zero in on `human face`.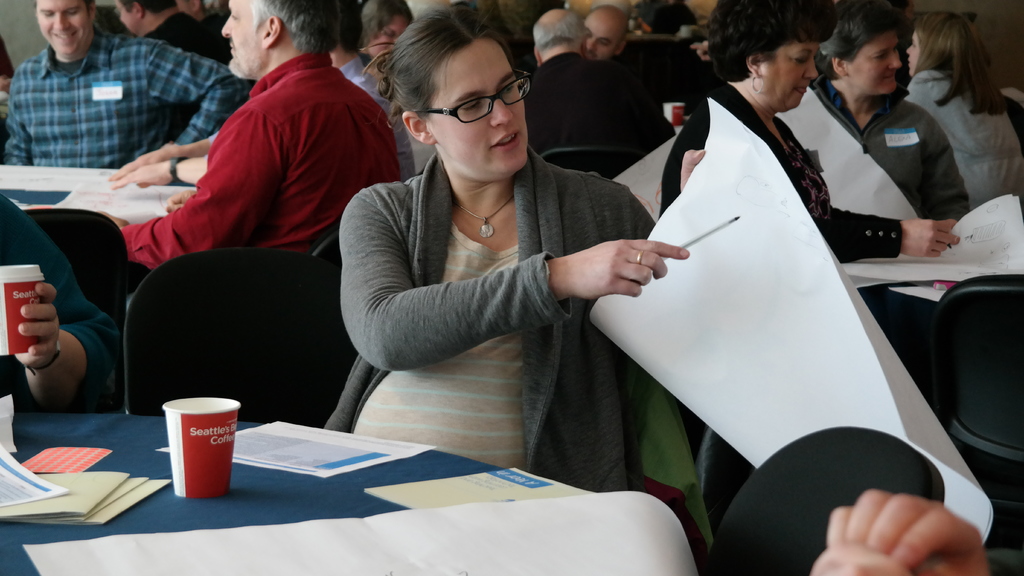
Zeroed in: region(115, 0, 136, 35).
